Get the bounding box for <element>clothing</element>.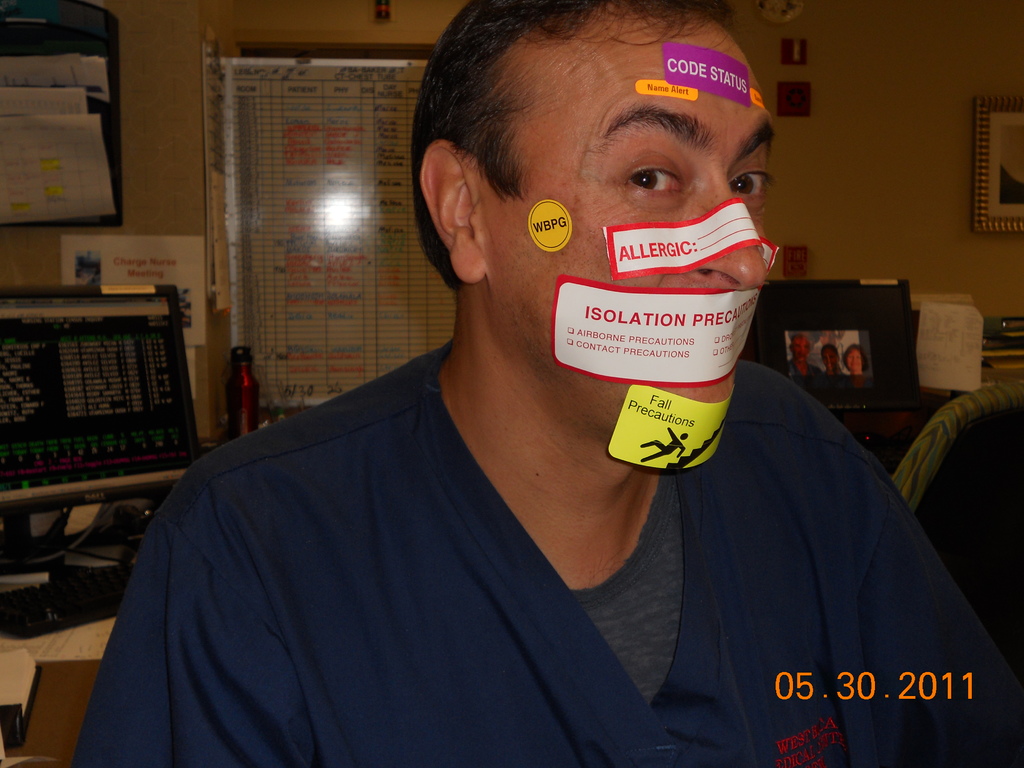
box(72, 334, 1023, 767).
